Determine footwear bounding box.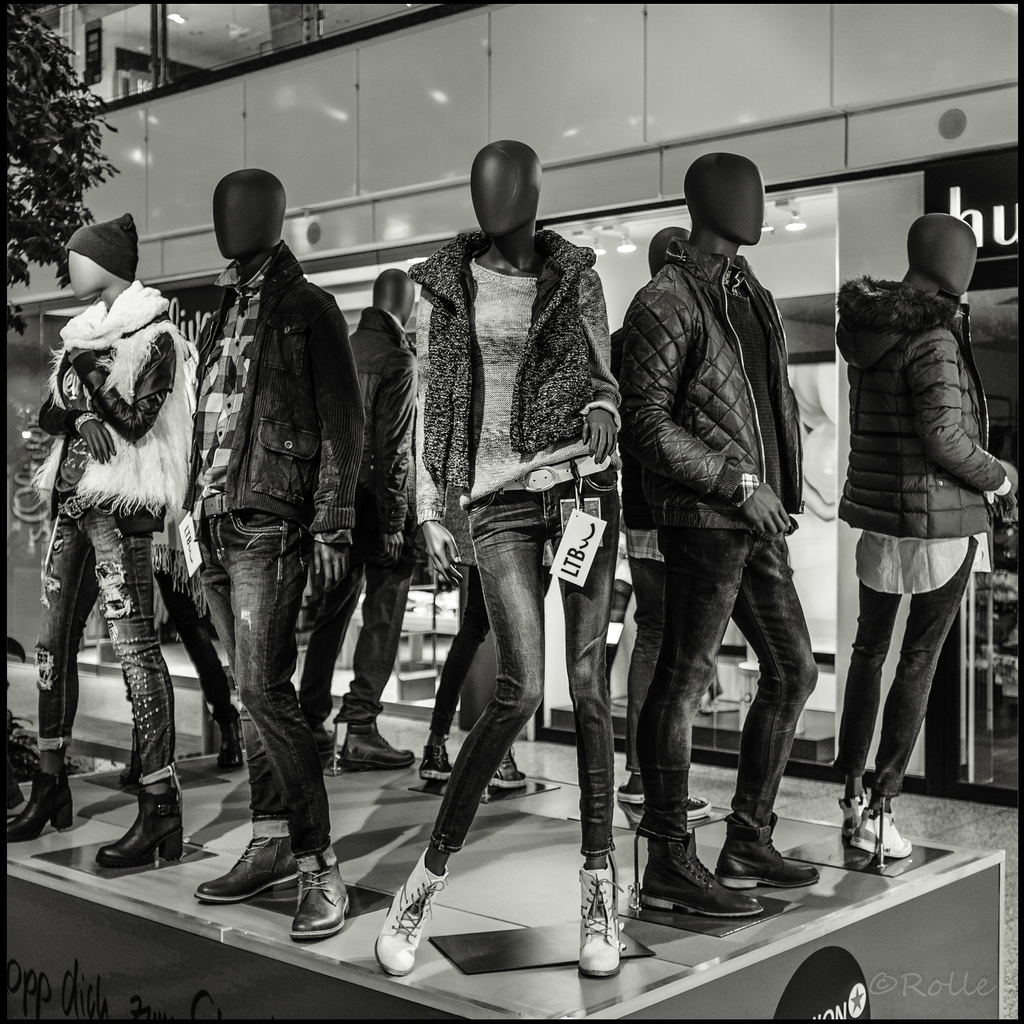
Determined: 197, 831, 293, 903.
